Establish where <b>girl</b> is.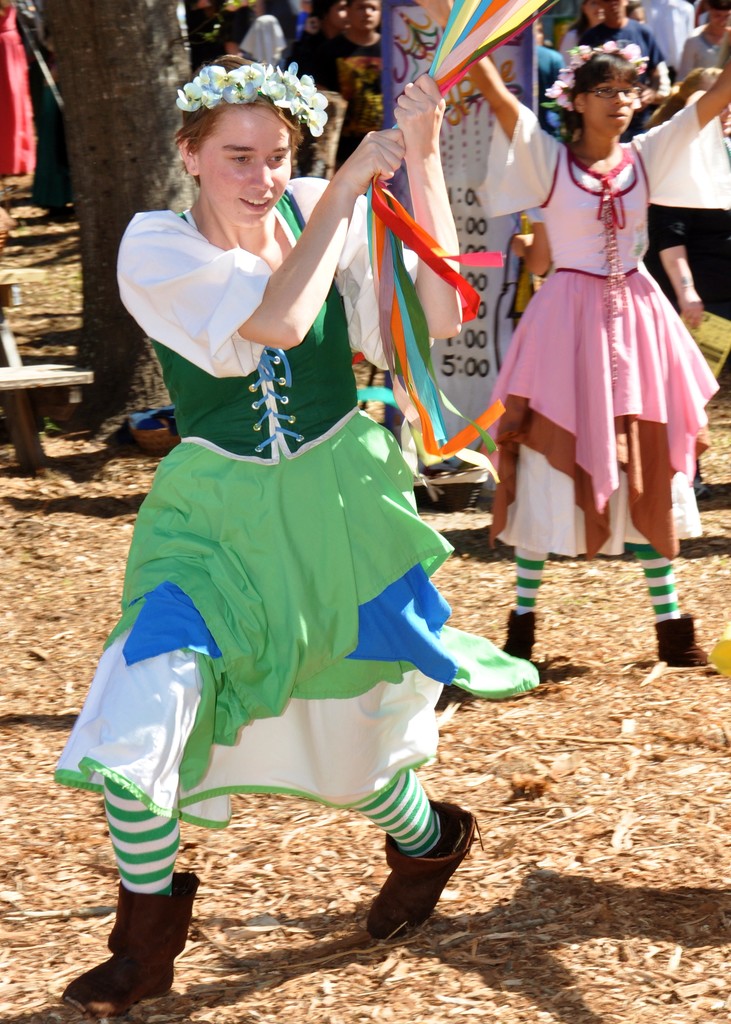
Established at 45:63:547:1023.
